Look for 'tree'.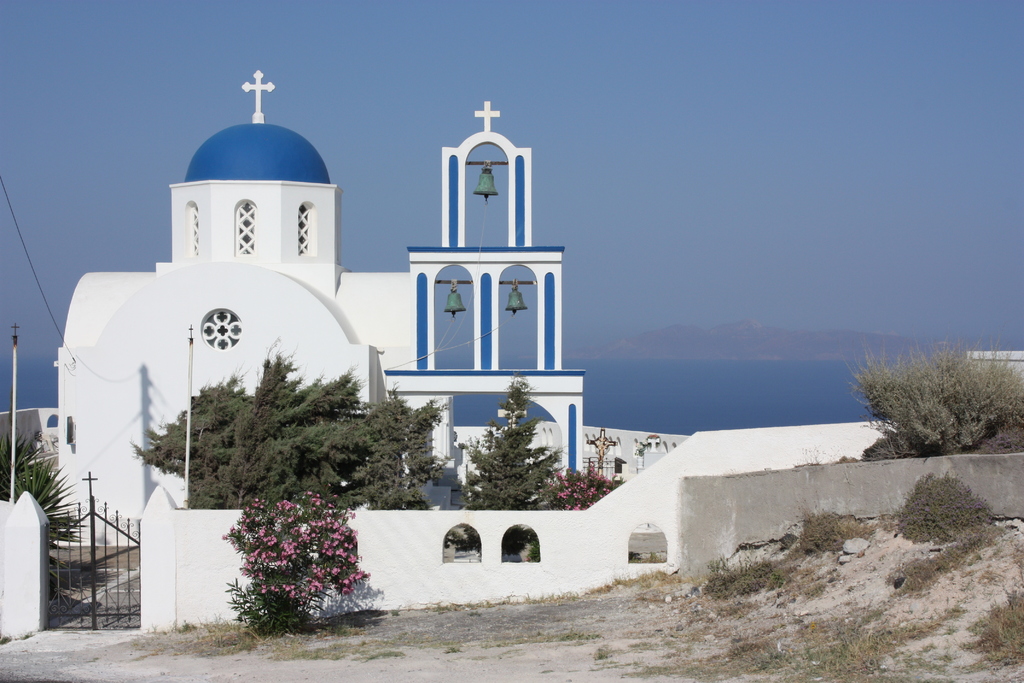
Found: bbox=(138, 340, 362, 509).
